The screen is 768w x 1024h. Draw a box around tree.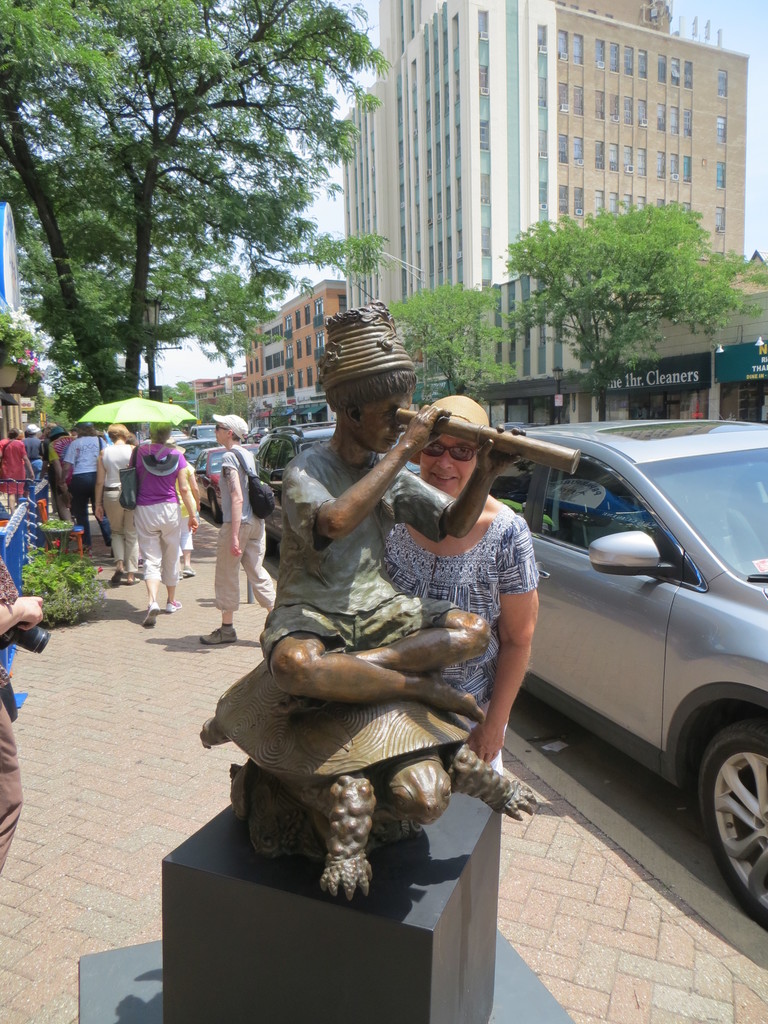
box=[504, 197, 764, 412].
